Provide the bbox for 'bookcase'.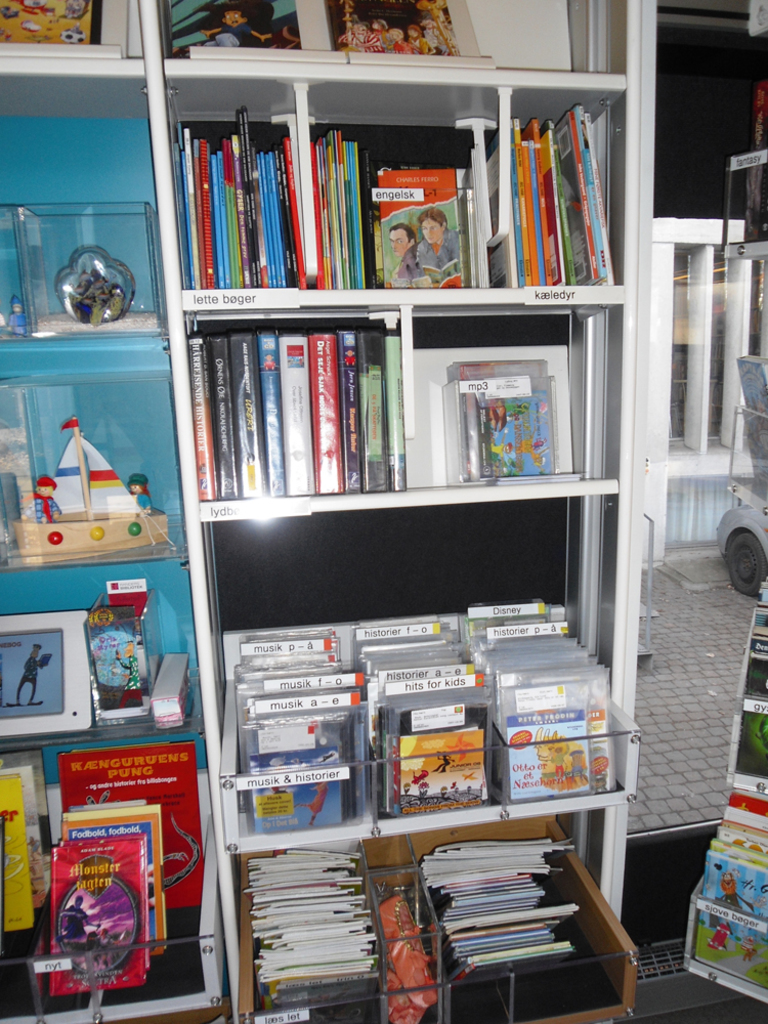
{"x1": 0, "y1": 1, "x2": 218, "y2": 1000}.
